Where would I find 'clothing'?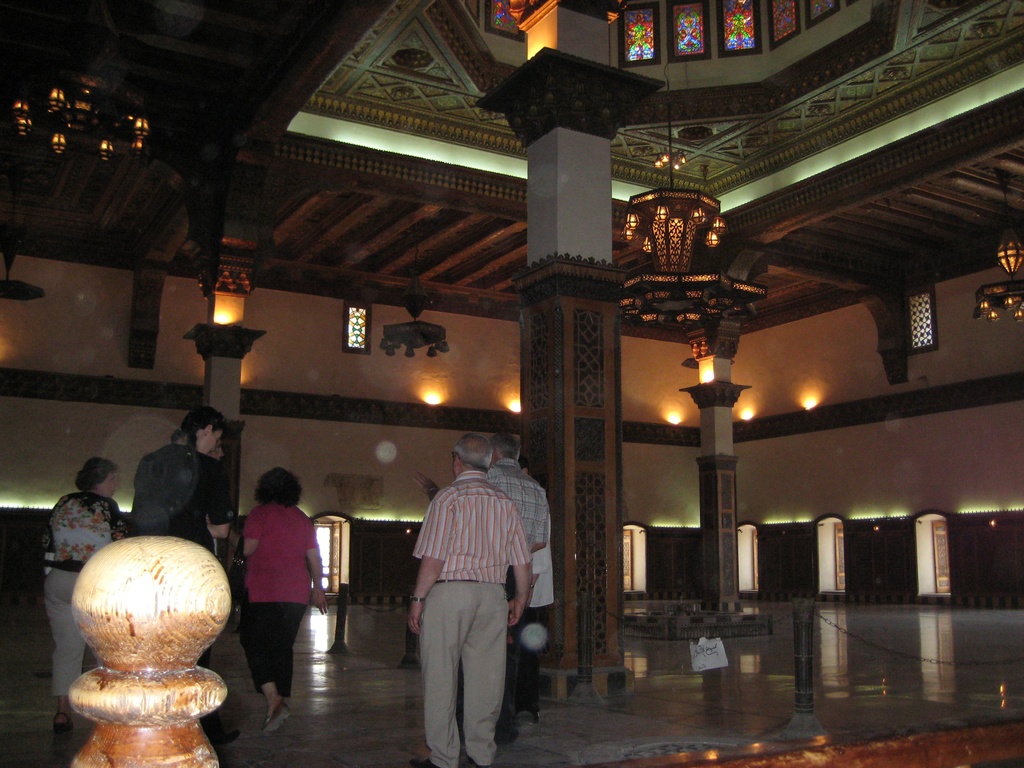
At (x1=140, y1=444, x2=230, y2=730).
